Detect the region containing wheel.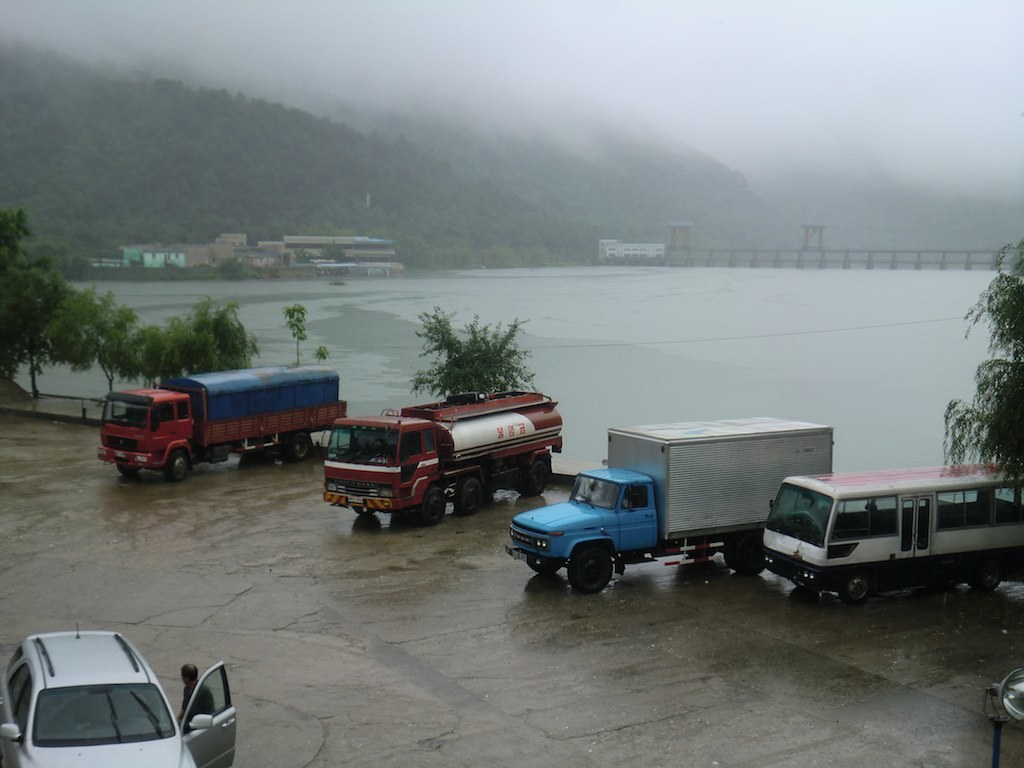
x1=724 y1=540 x2=760 y2=575.
